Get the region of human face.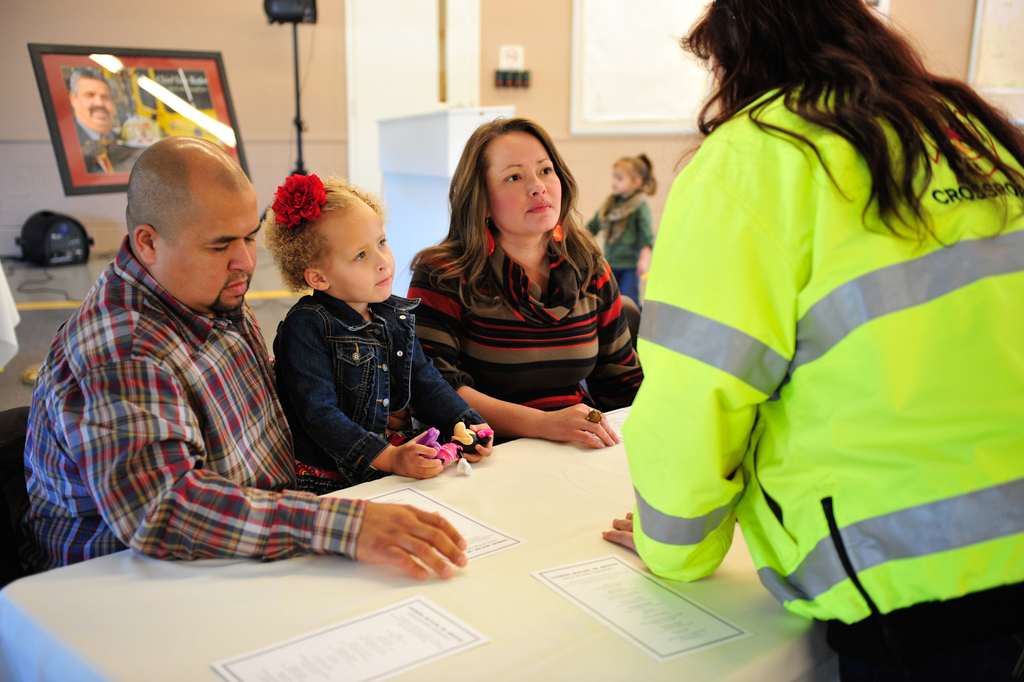
select_region(324, 212, 396, 304).
